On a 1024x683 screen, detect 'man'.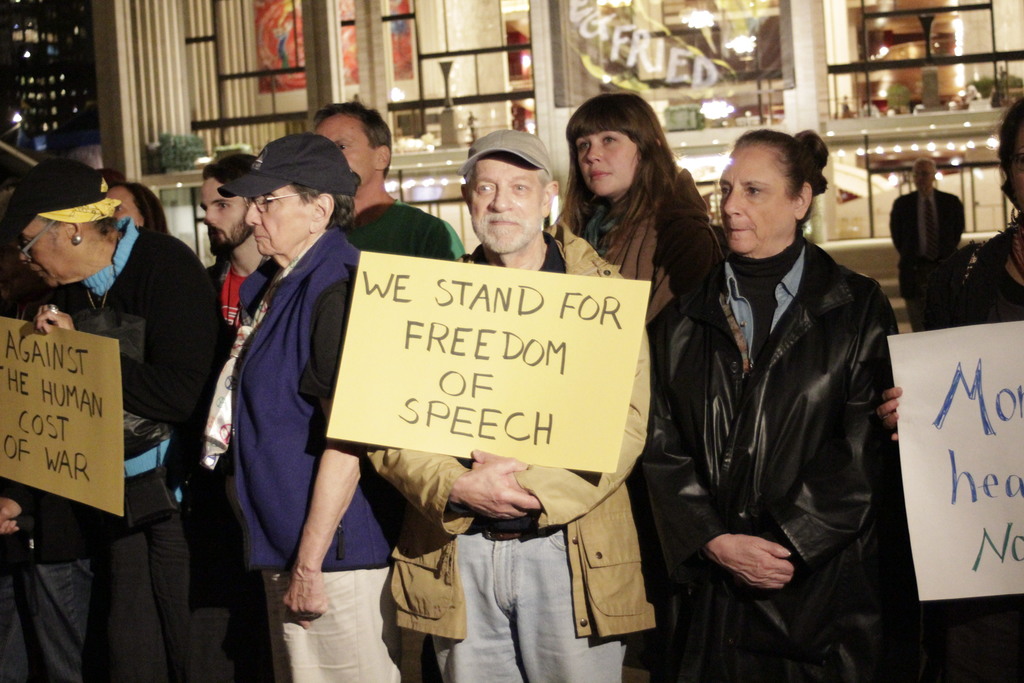
pyautogui.locateOnScreen(202, 152, 268, 331).
